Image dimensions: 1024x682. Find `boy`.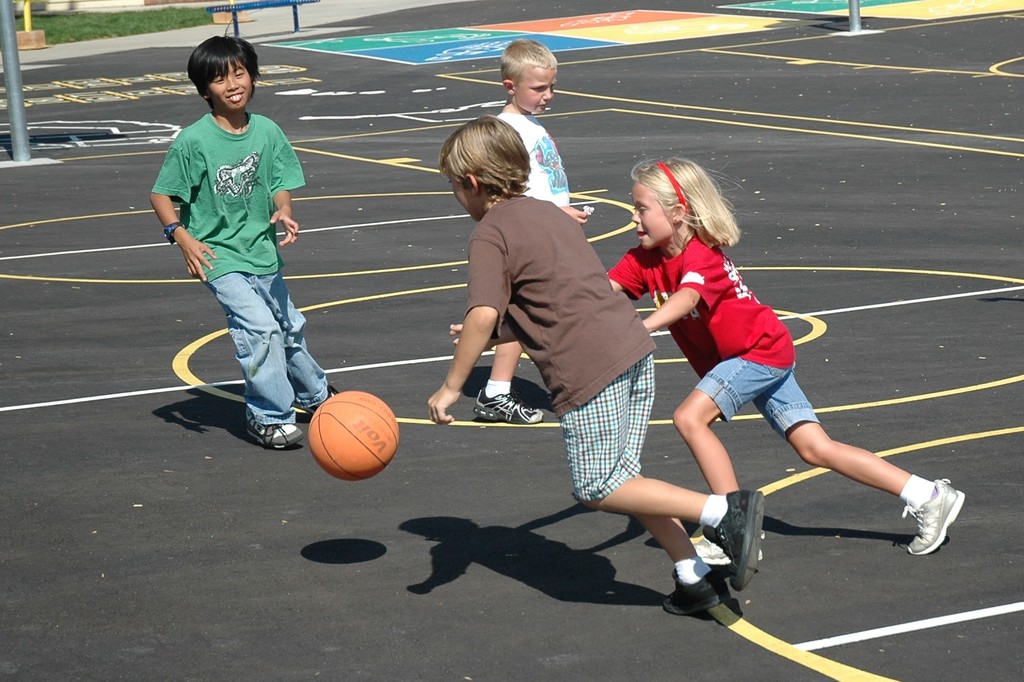
bbox=[155, 52, 344, 470].
